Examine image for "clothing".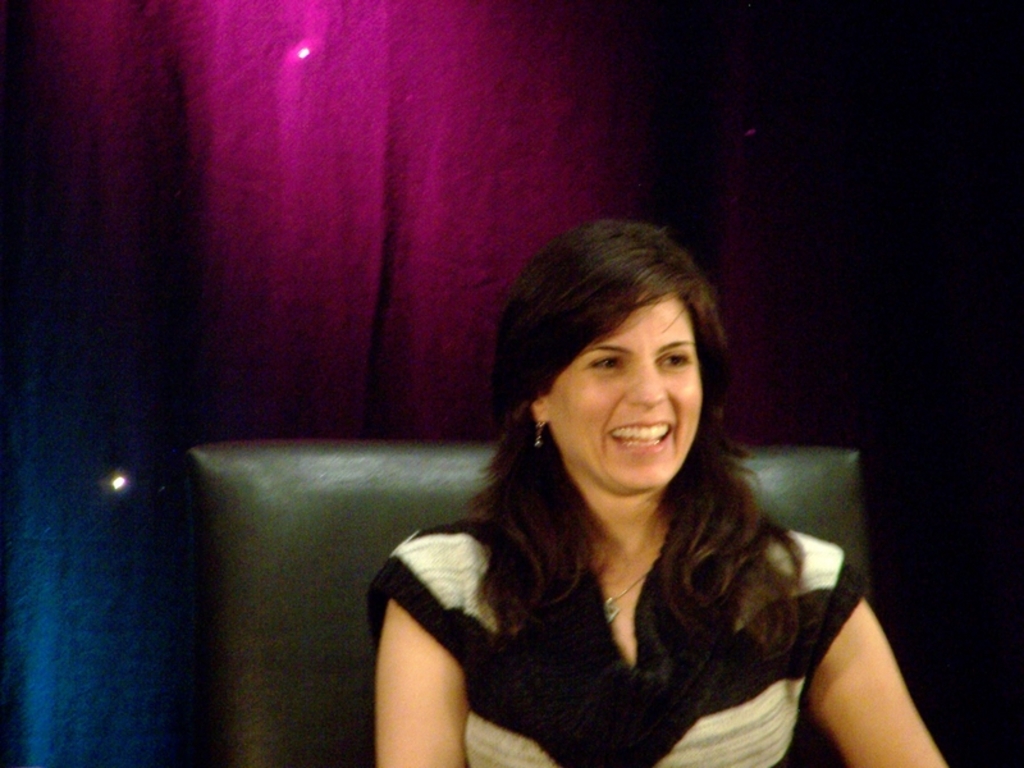
Examination result: bbox=(430, 352, 846, 764).
